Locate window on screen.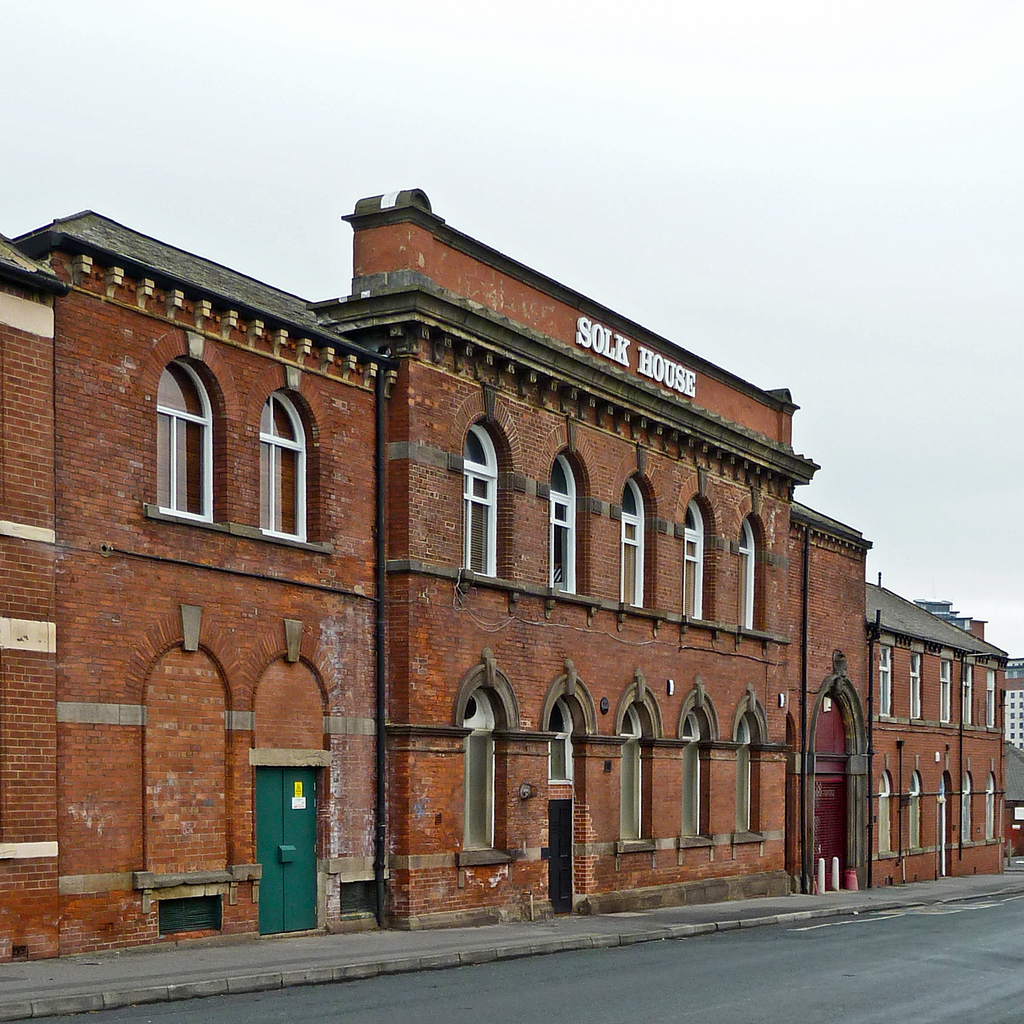
On screen at [612,668,662,855].
